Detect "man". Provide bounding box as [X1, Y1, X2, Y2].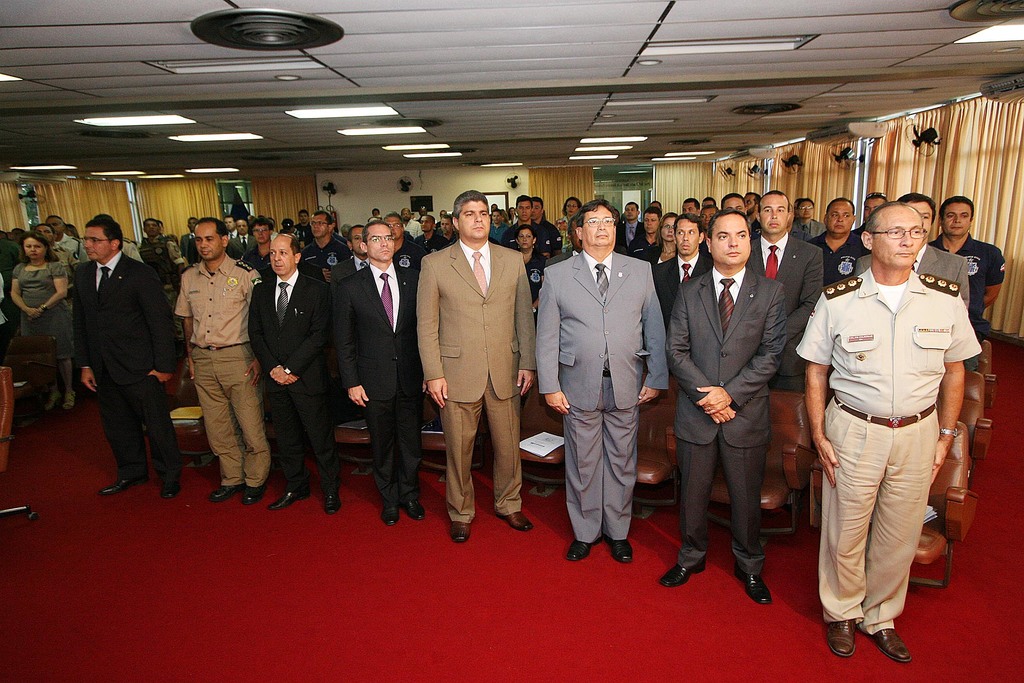
[743, 189, 766, 235].
